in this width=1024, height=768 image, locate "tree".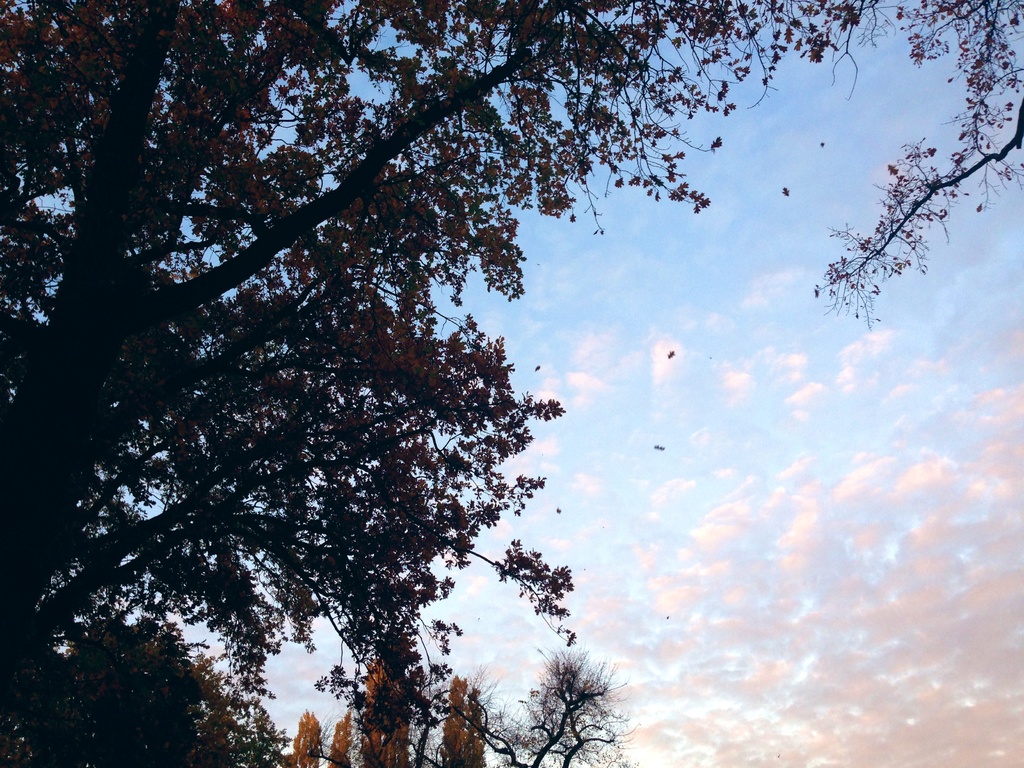
Bounding box: 440/675/488/767.
